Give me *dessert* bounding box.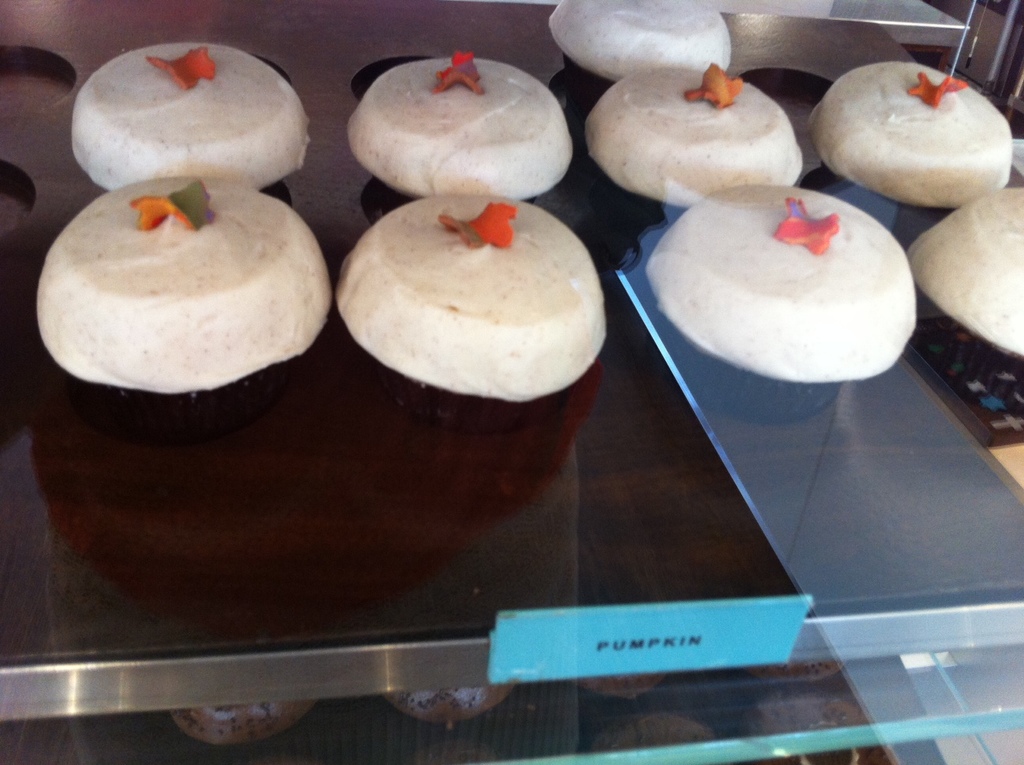
BBox(920, 205, 1023, 368).
